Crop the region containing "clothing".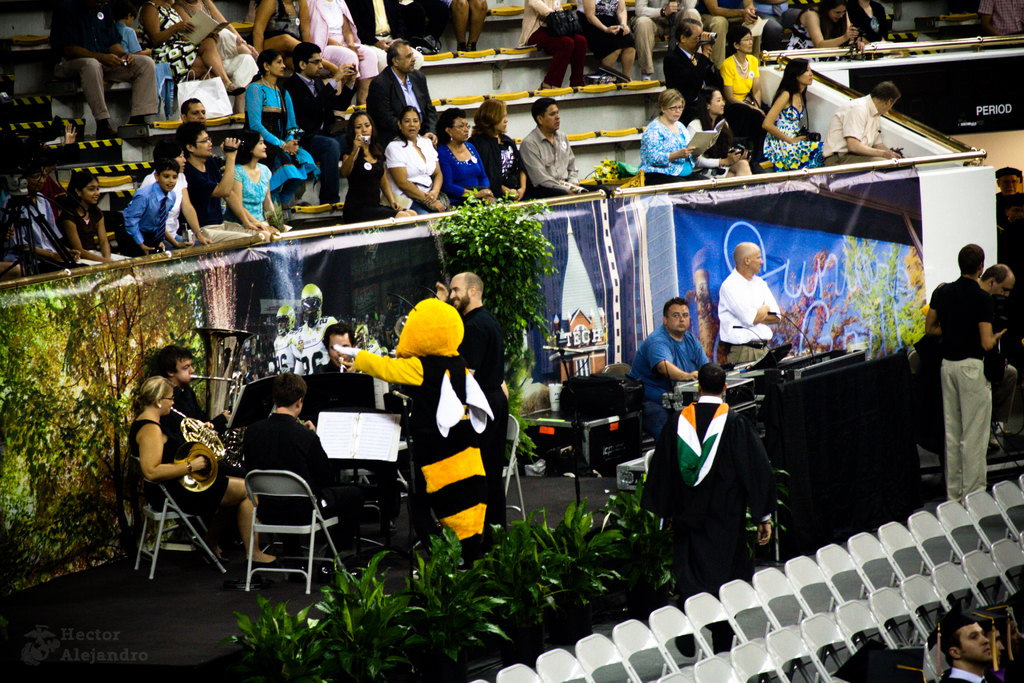
Crop region: (left=344, top=0, right=410, bottom=57).
